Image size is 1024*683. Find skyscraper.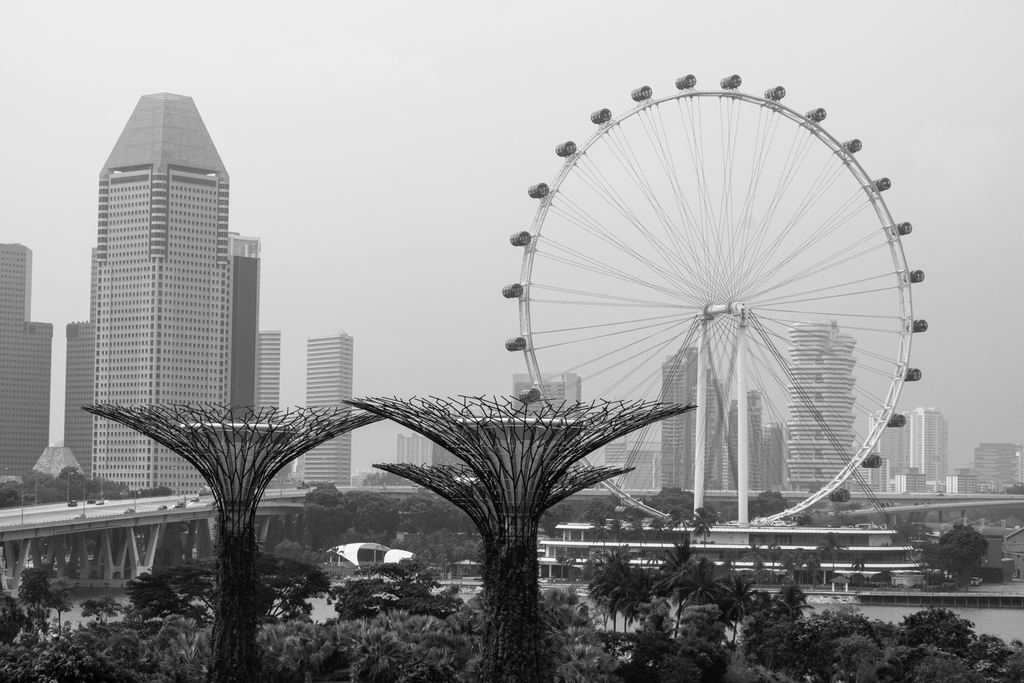
bbox=[0, 238, 49, 486].
